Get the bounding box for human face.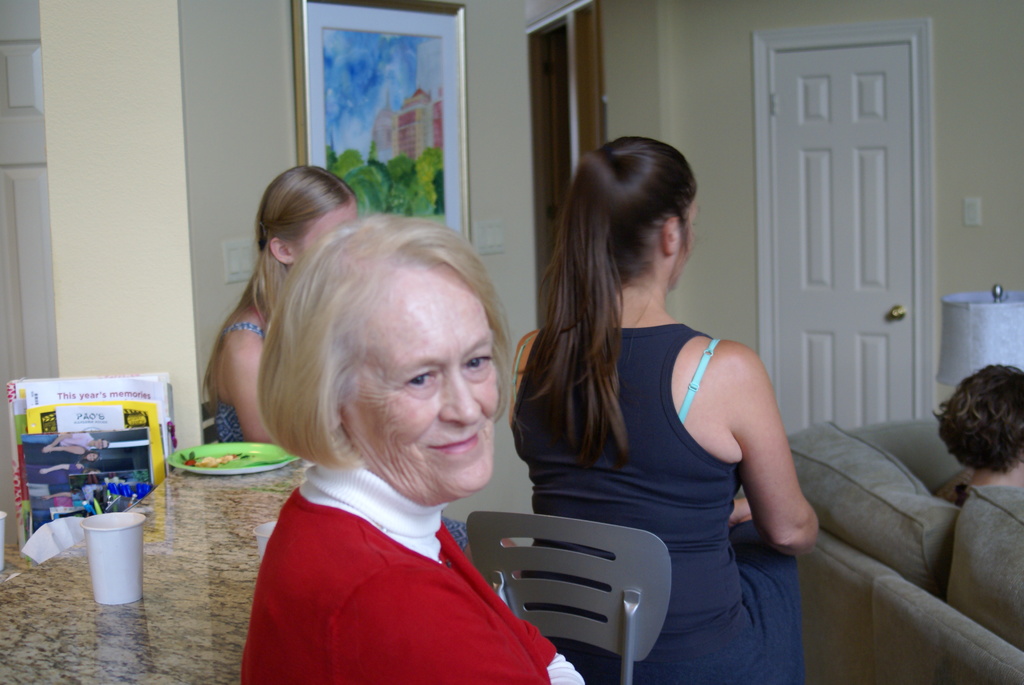
[676,210,700,288].
